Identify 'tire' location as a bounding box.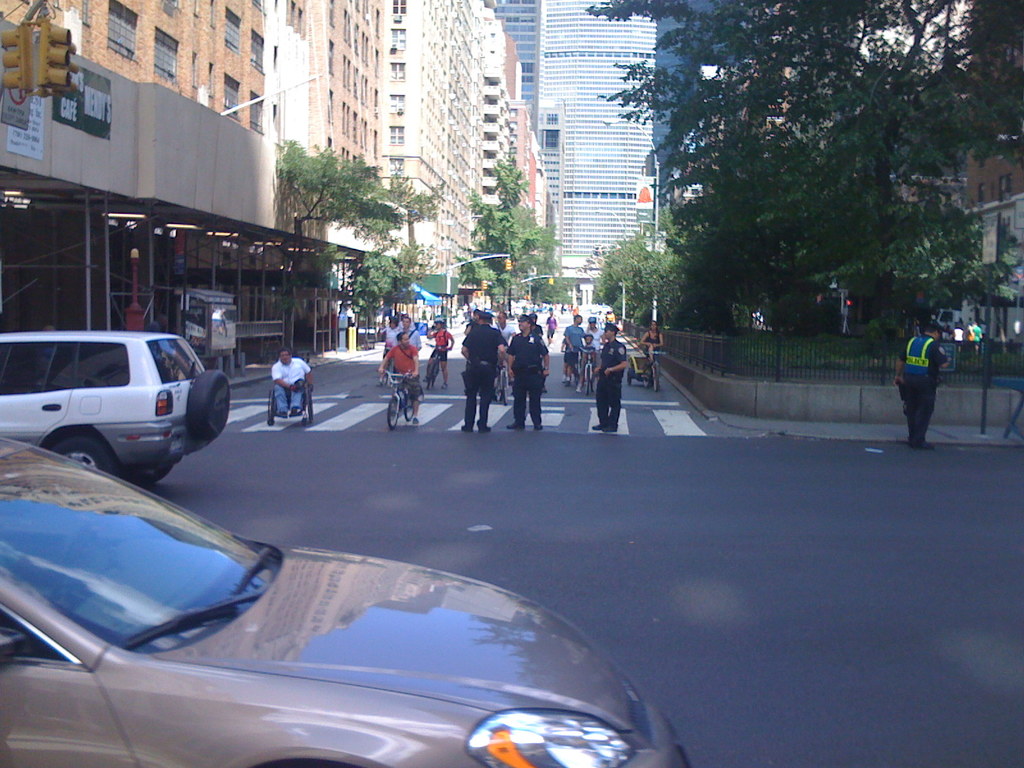
[404,394,414,422].
